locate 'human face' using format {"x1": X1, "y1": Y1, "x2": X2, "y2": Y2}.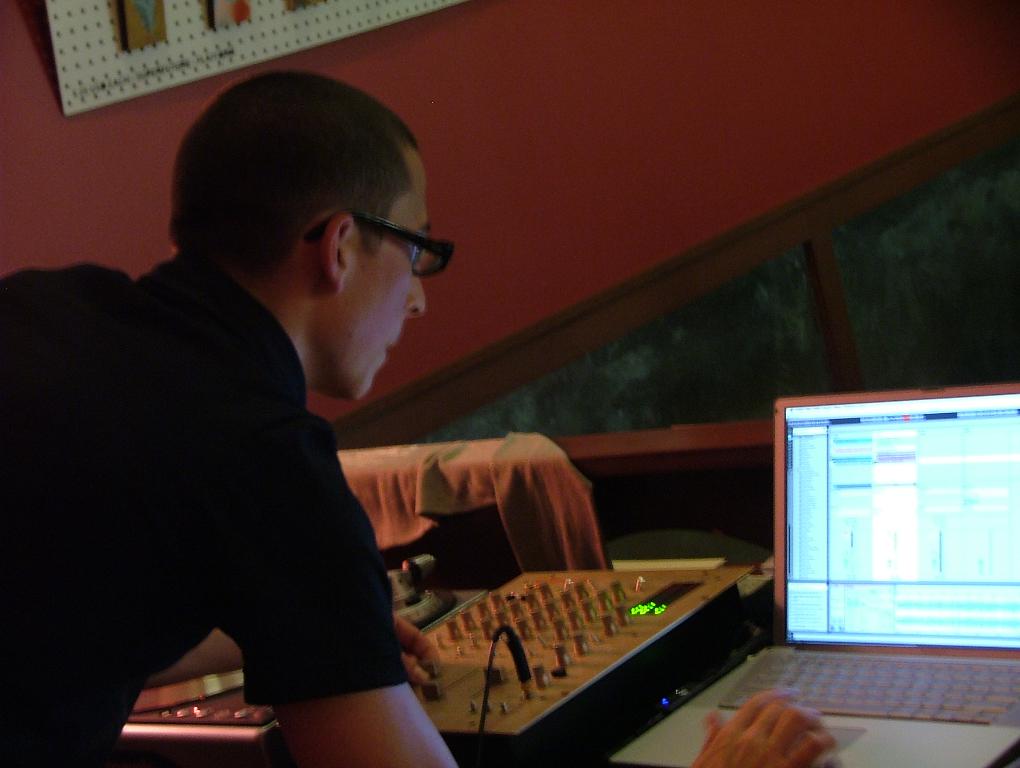
{"x1": 340, "y1": 148, "x2": 433, "y2": 402}.
